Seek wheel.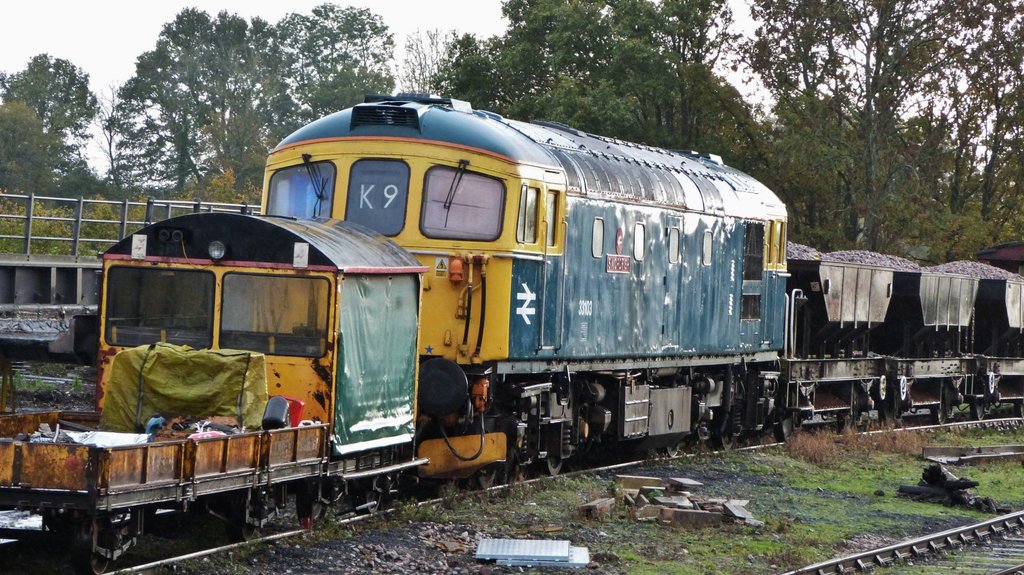
bbox=(716, 421, 740, 451).
